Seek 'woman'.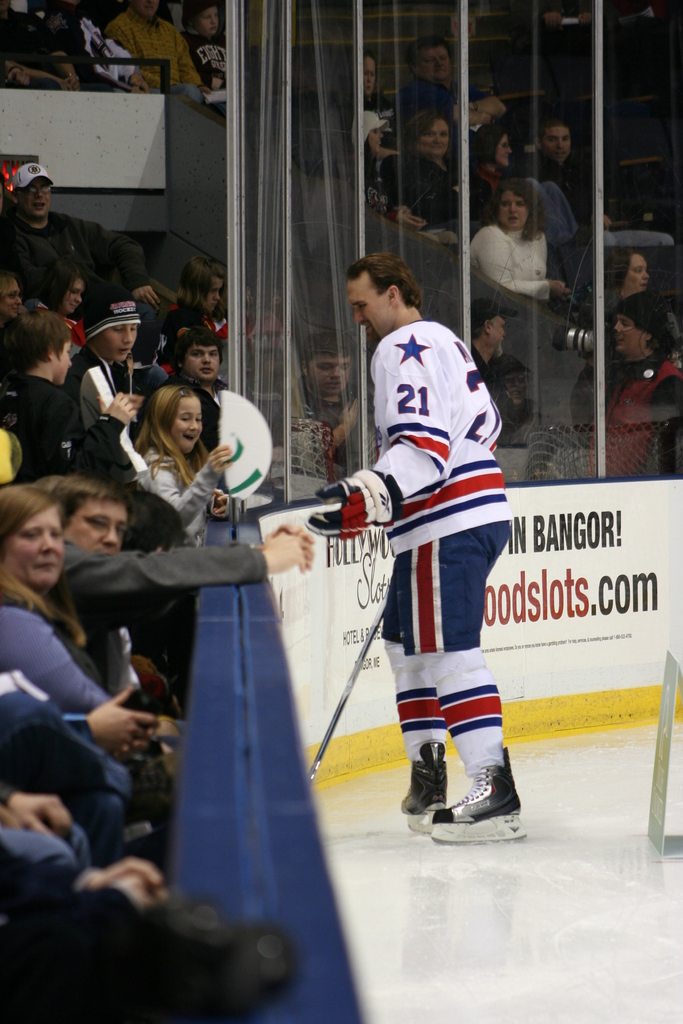
box=[465, 125, 579, 250].
